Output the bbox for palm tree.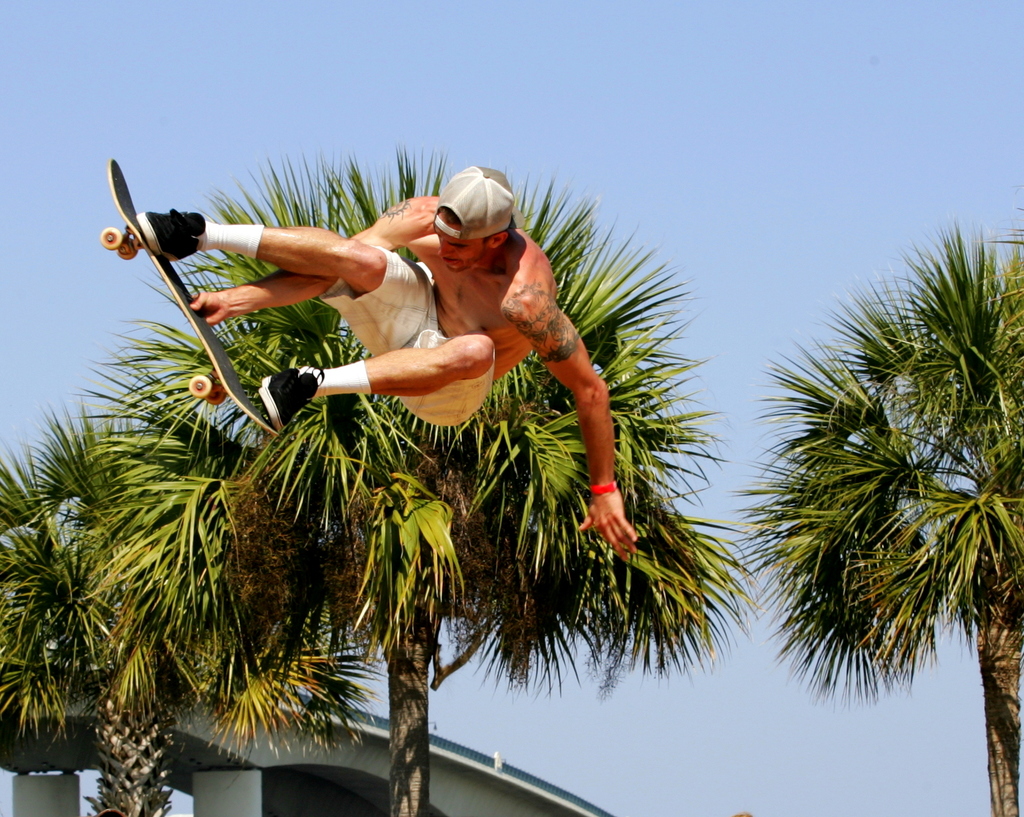
x1=0, y1=329, x2=390, y2=816.
